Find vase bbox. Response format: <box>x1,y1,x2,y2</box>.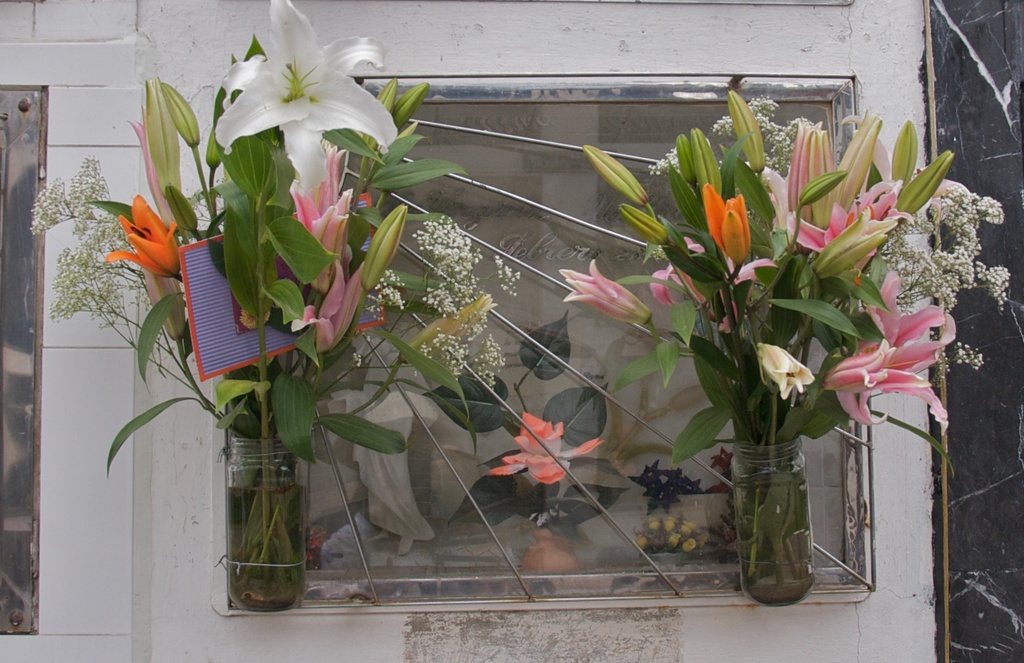
<box>730,437,814,606</box>.
